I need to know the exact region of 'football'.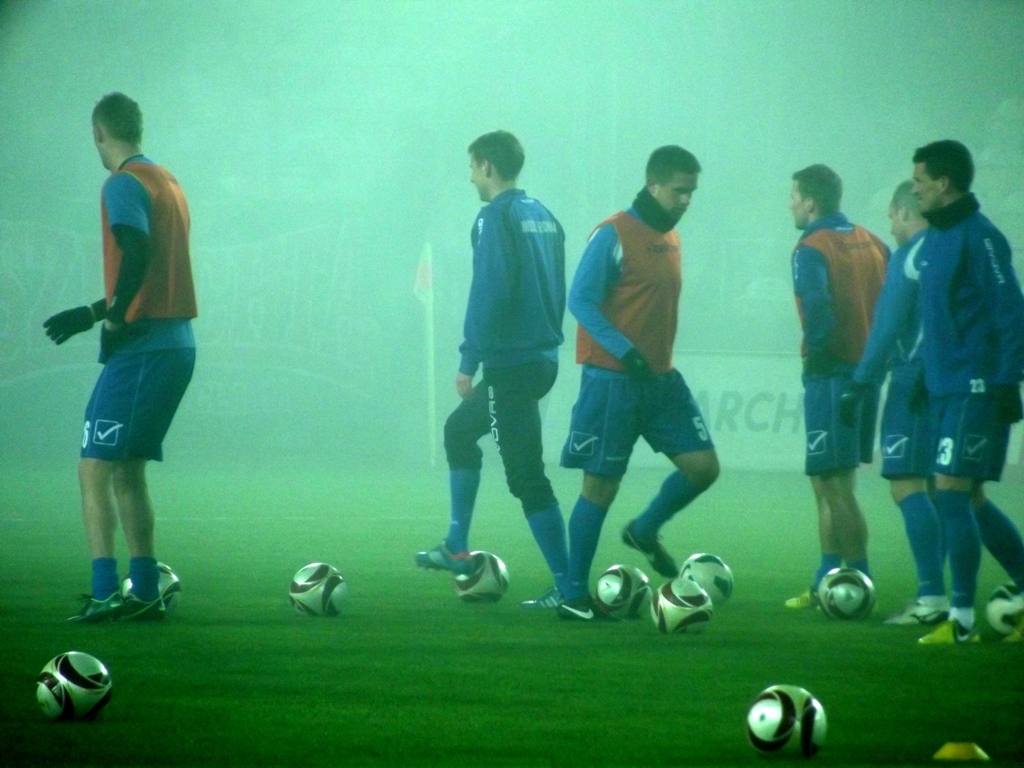
Region: 678:552:740:603.
